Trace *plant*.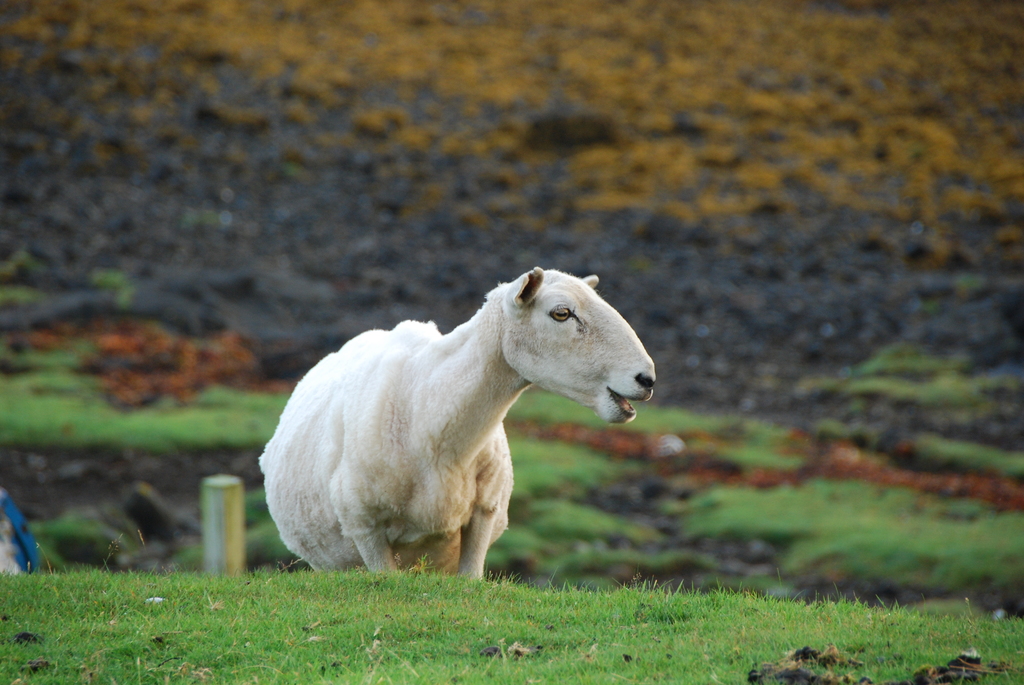
Traced to bbox=[0, 286, 52, 311].
